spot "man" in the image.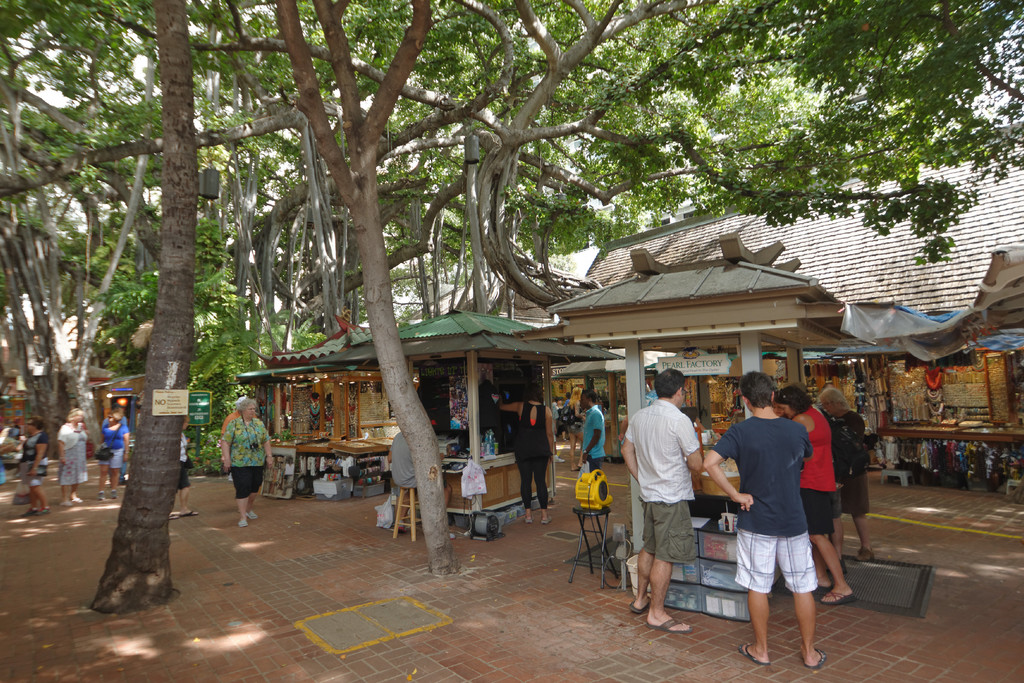
"man" found at <bbox>620, 366, 703, 634</bbox>.
